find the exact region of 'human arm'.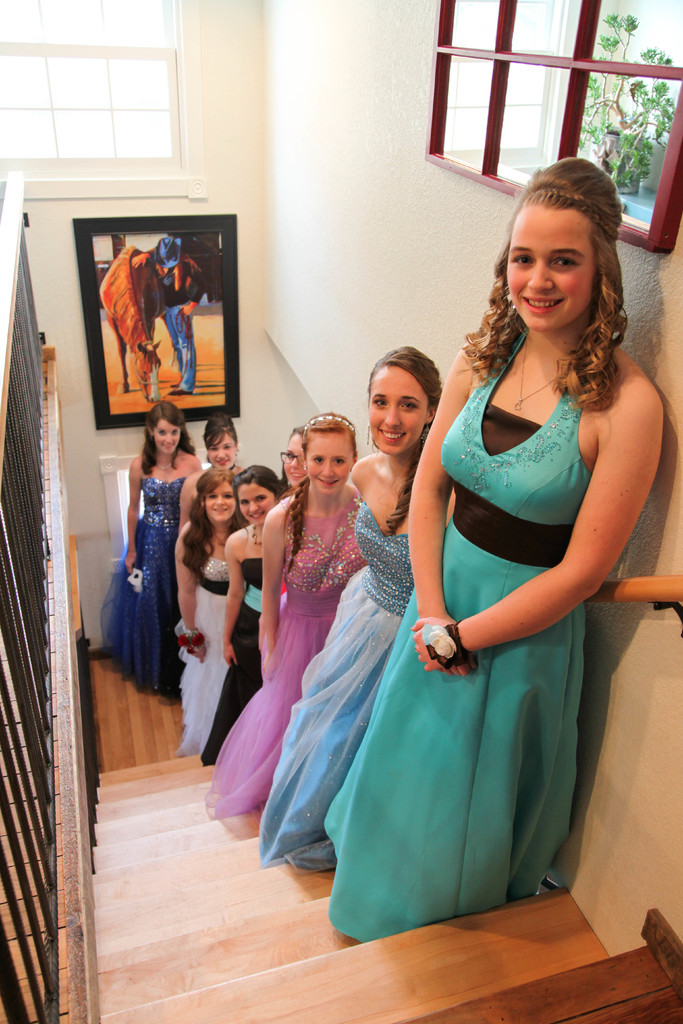
Exact region: [left=411, top=332, right=499, bottom=678].
